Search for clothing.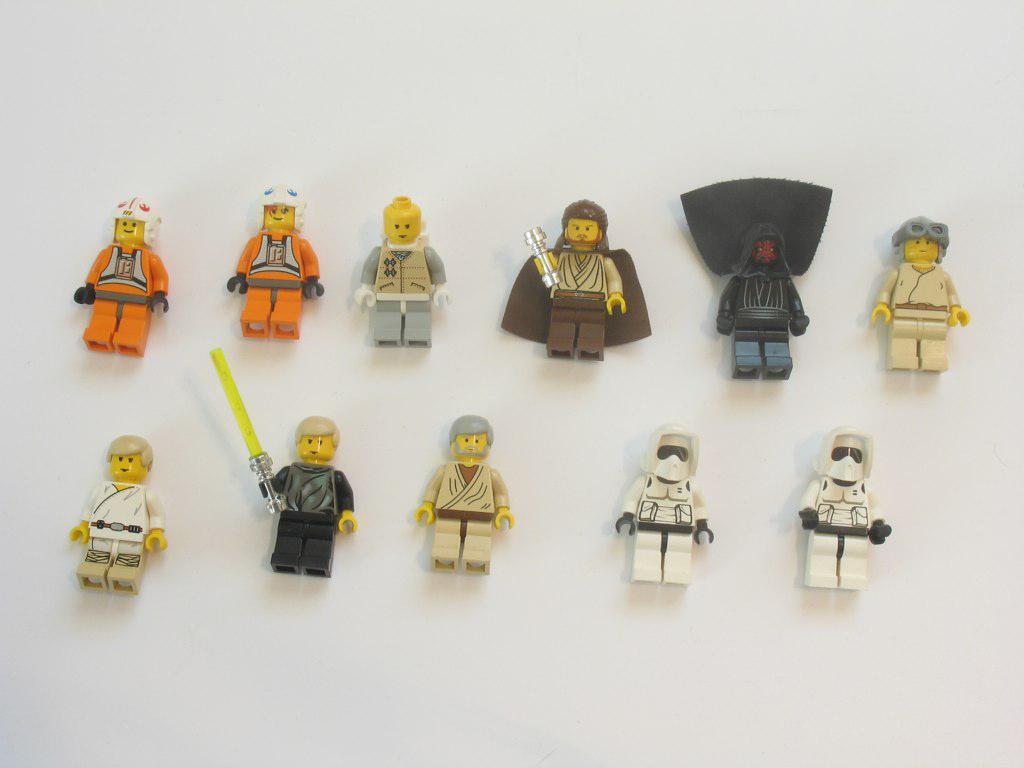
Found at 876,263,959,352.
